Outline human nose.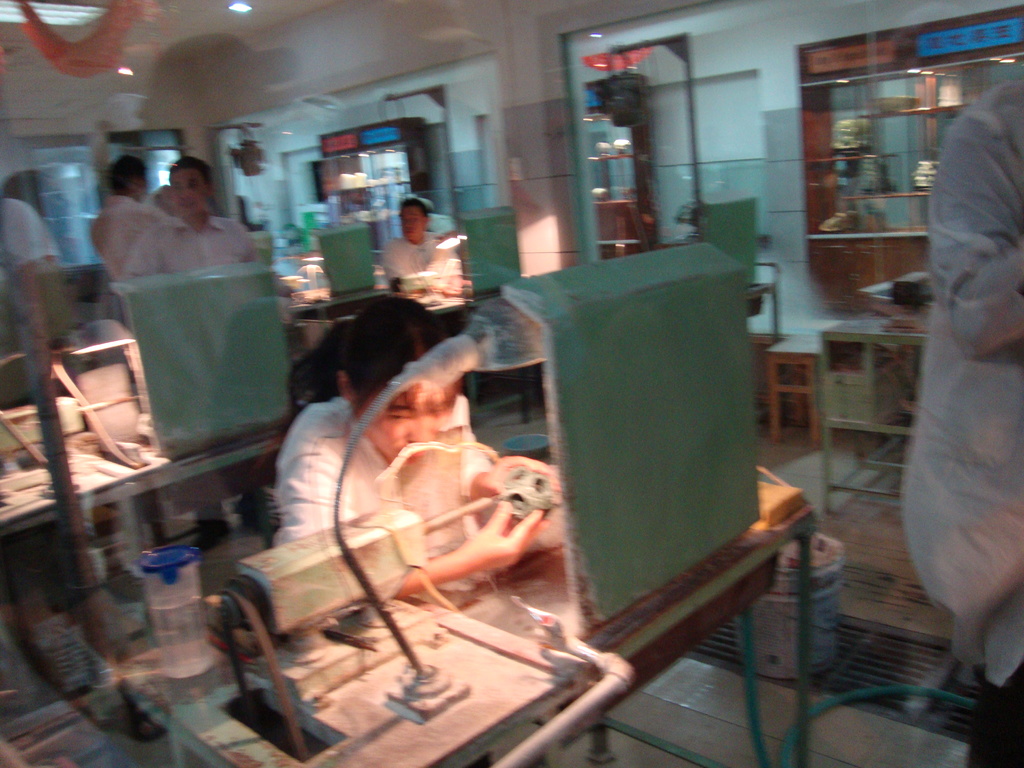
Outline: BBox(181, 185, 191, 200).
